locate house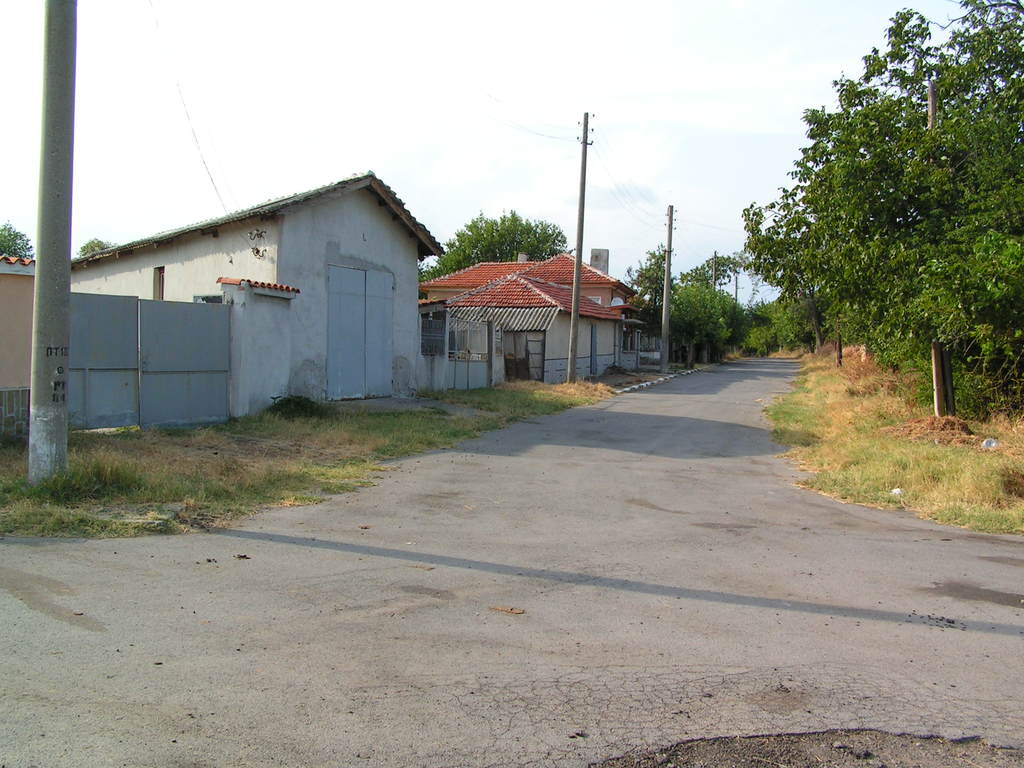
[x1=419, y1=245, x2=644, y2=389]
